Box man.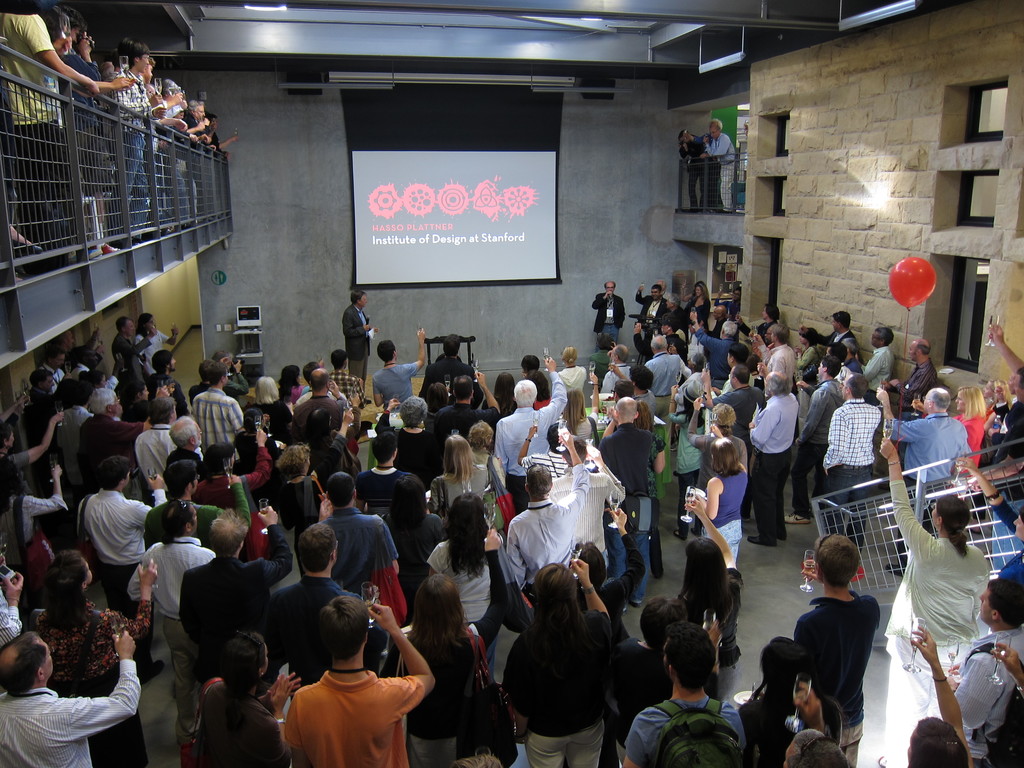
323, 474, 399, 589.
